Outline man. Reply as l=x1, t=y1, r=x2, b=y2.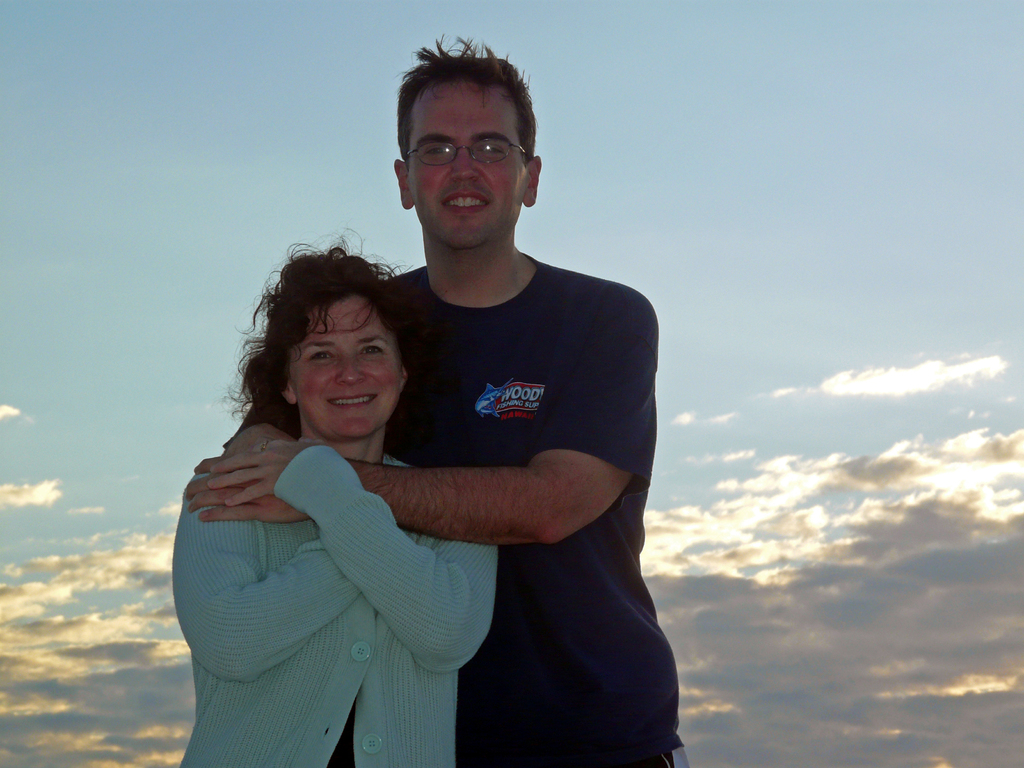
l=216, t=114, r=654, b=767.
